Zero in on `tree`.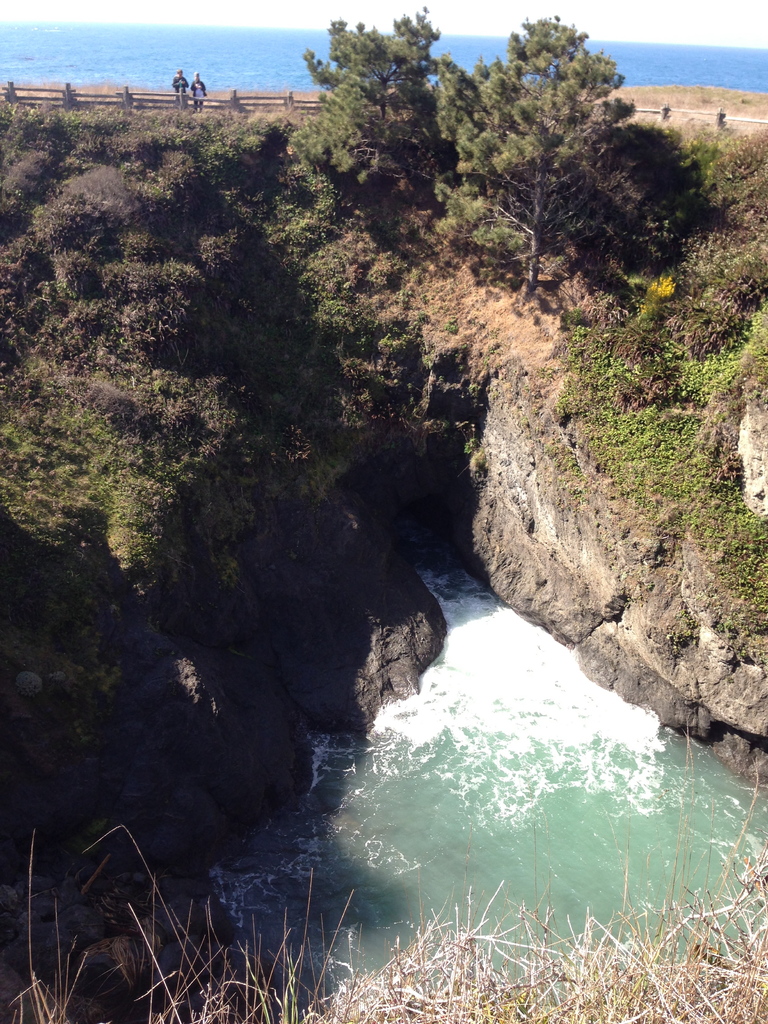
Zeroed in: (289,1,456,186).
